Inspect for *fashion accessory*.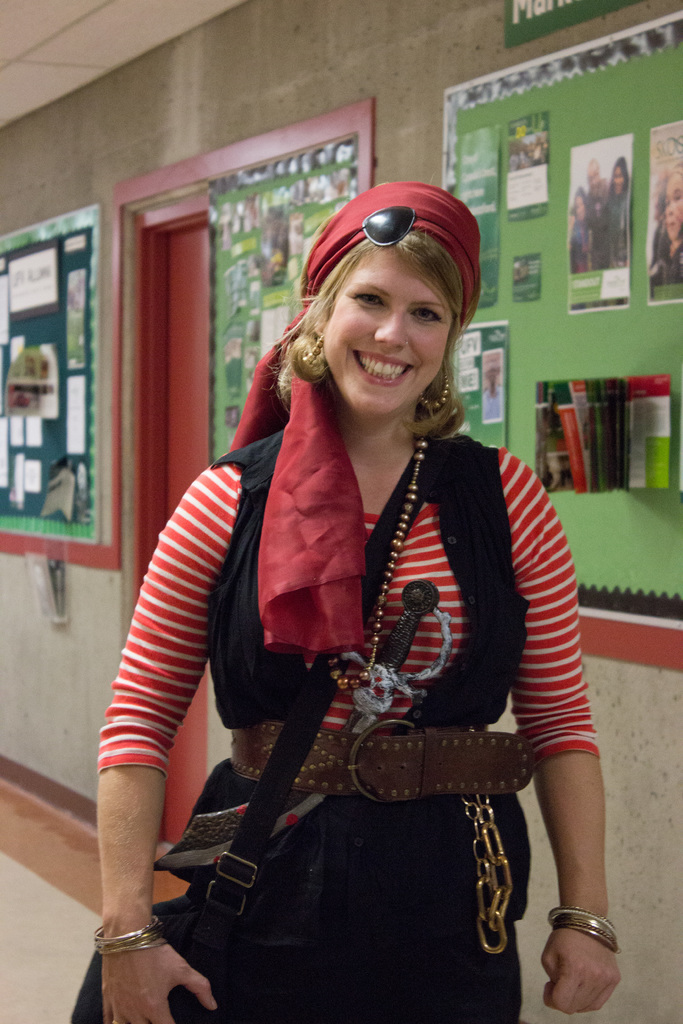
Inspection: BBox(225, 178, 466, 650).
